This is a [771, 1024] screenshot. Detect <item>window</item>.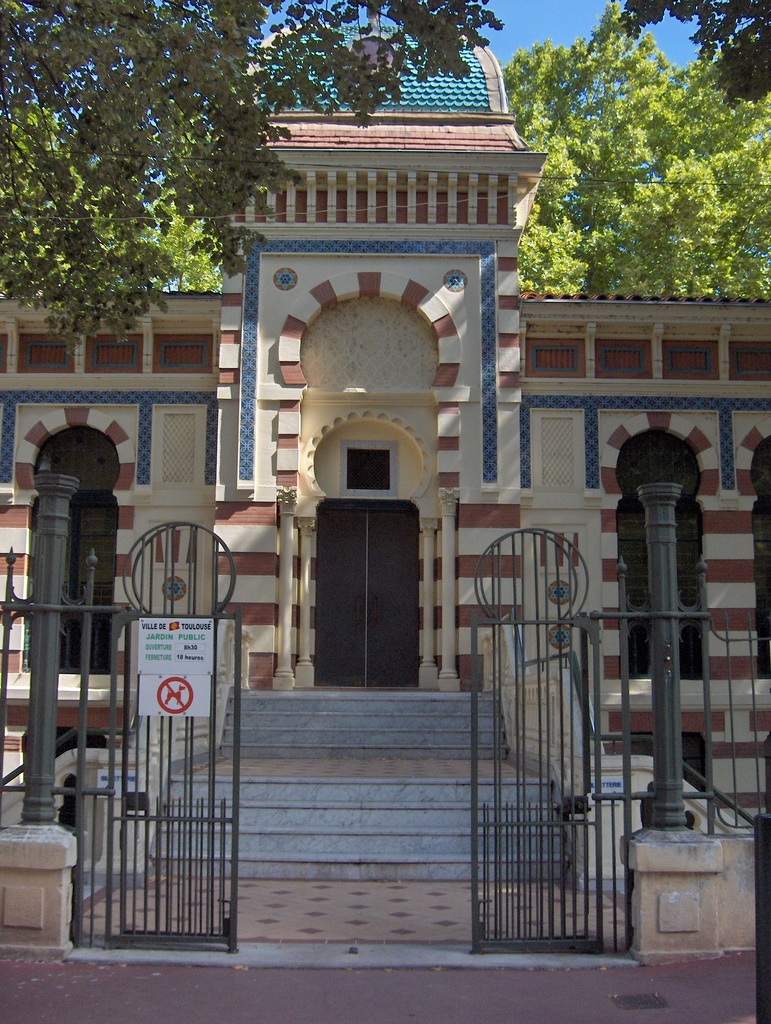
16/405/132/682.
